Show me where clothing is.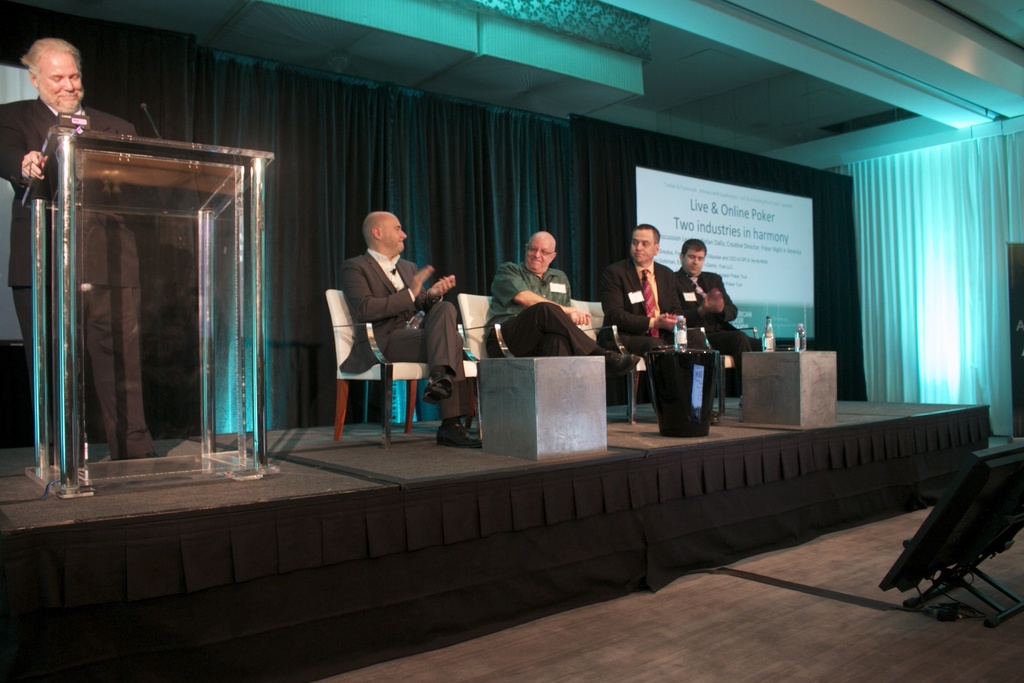
clothing is at [493,245,589,380].
